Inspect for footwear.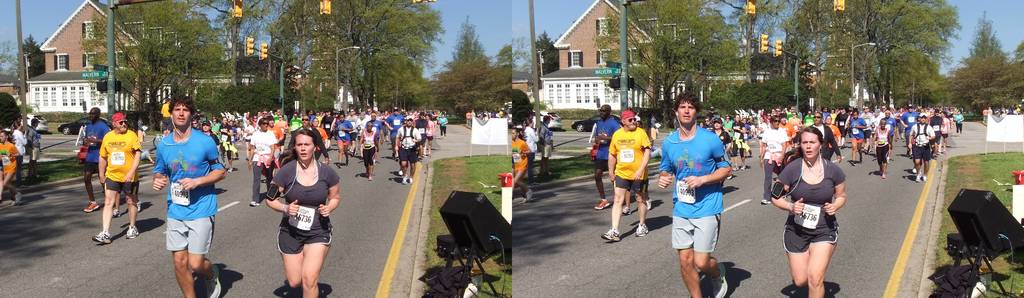
Inspection: (399, 168, 401, 173).
